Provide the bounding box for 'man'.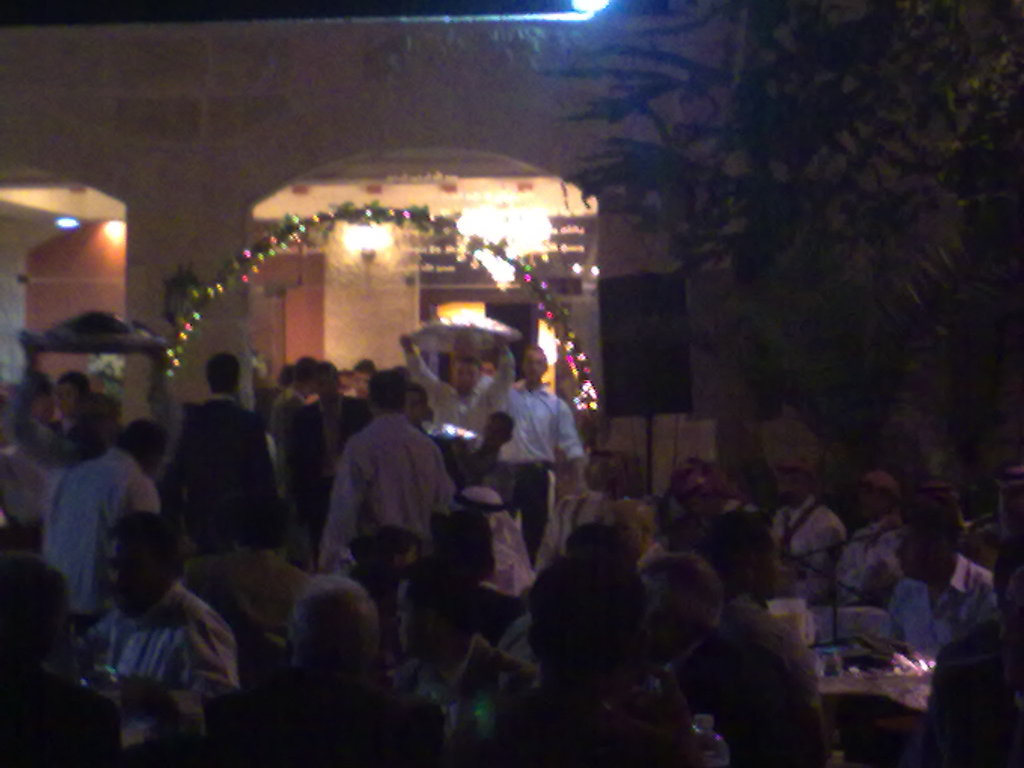
crop(461, 402, 514, 475).
